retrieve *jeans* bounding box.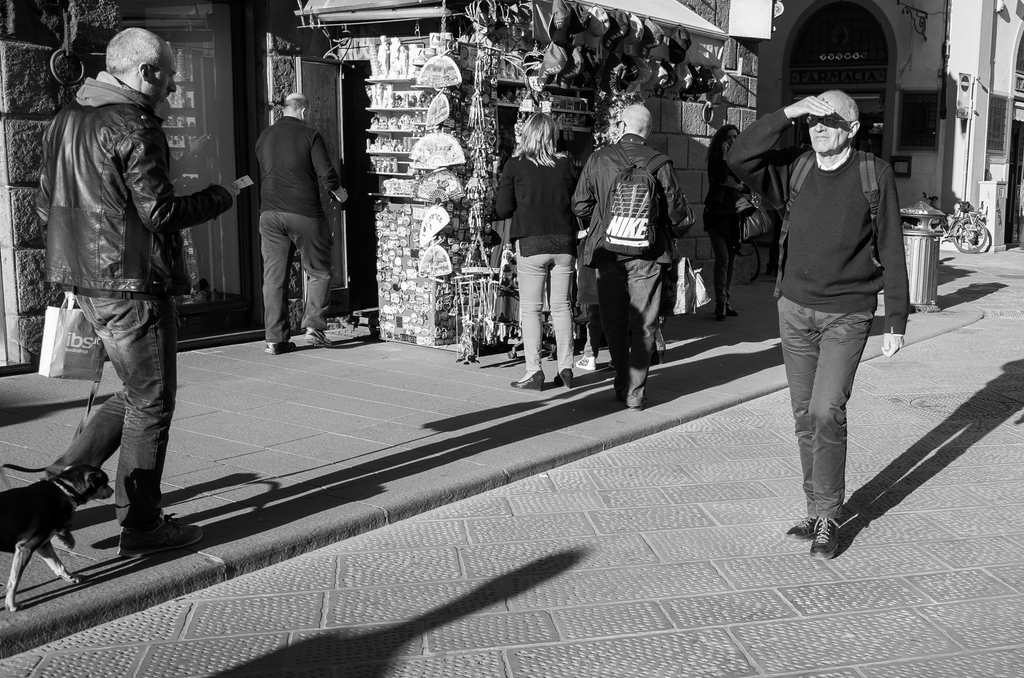
Bounding box: 787, 293, 870, 516.
